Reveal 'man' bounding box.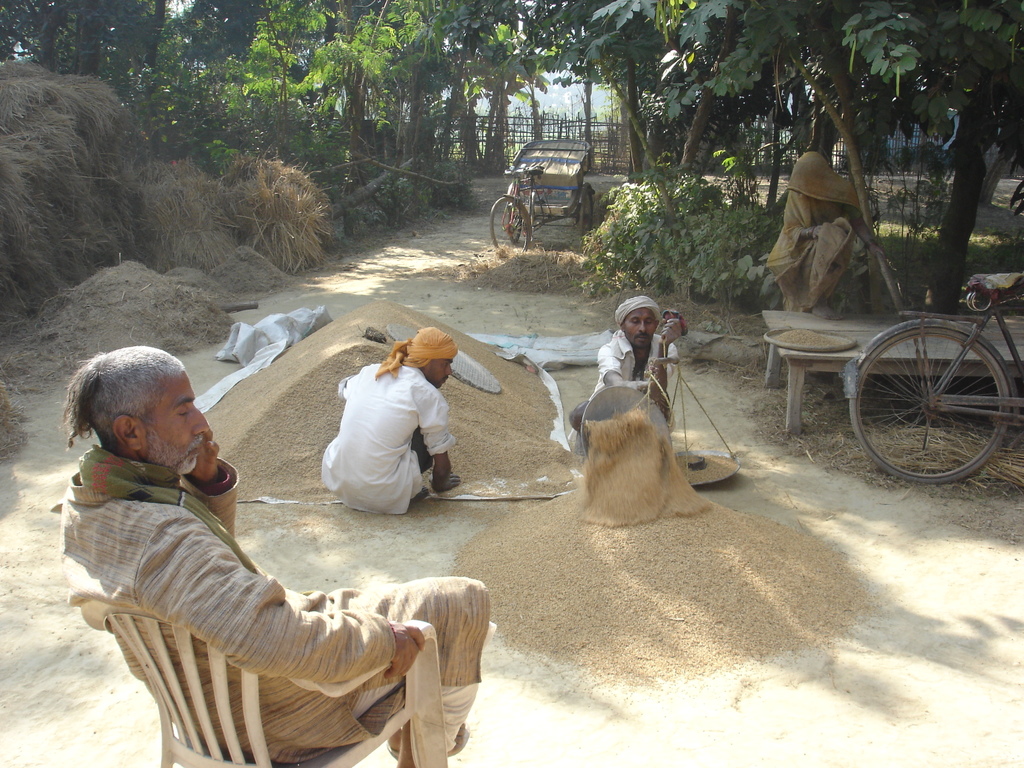
Revealed: select_region(54, 353, 504, 767).
